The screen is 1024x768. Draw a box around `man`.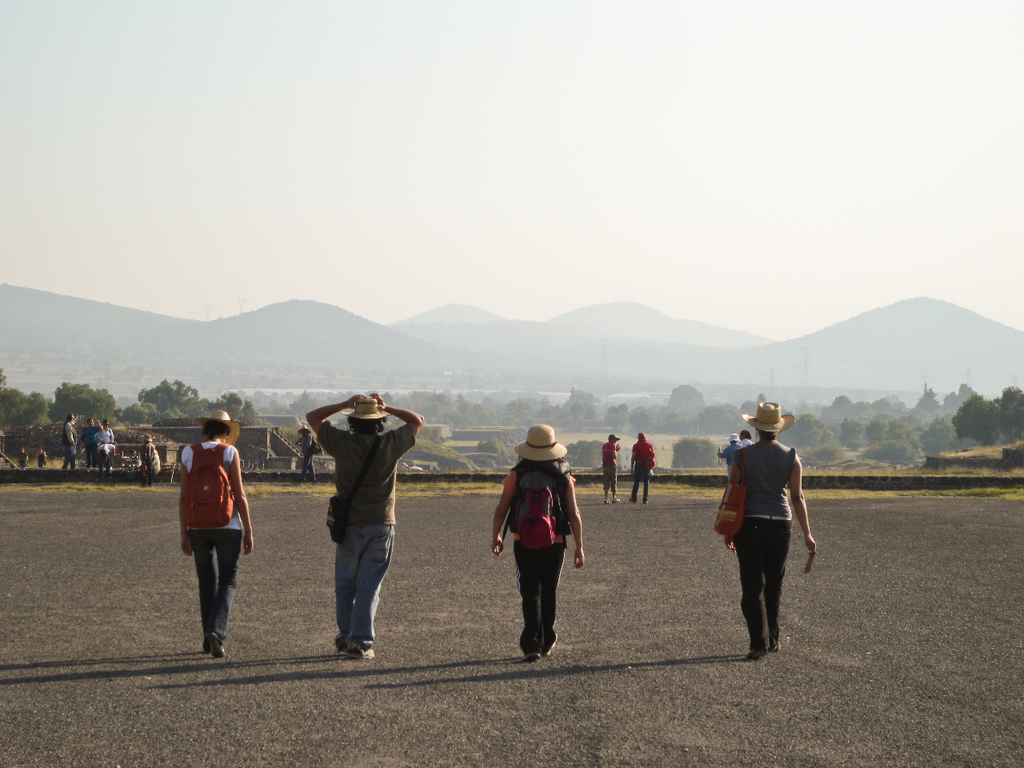
crop(297, 386, 416, 659).
